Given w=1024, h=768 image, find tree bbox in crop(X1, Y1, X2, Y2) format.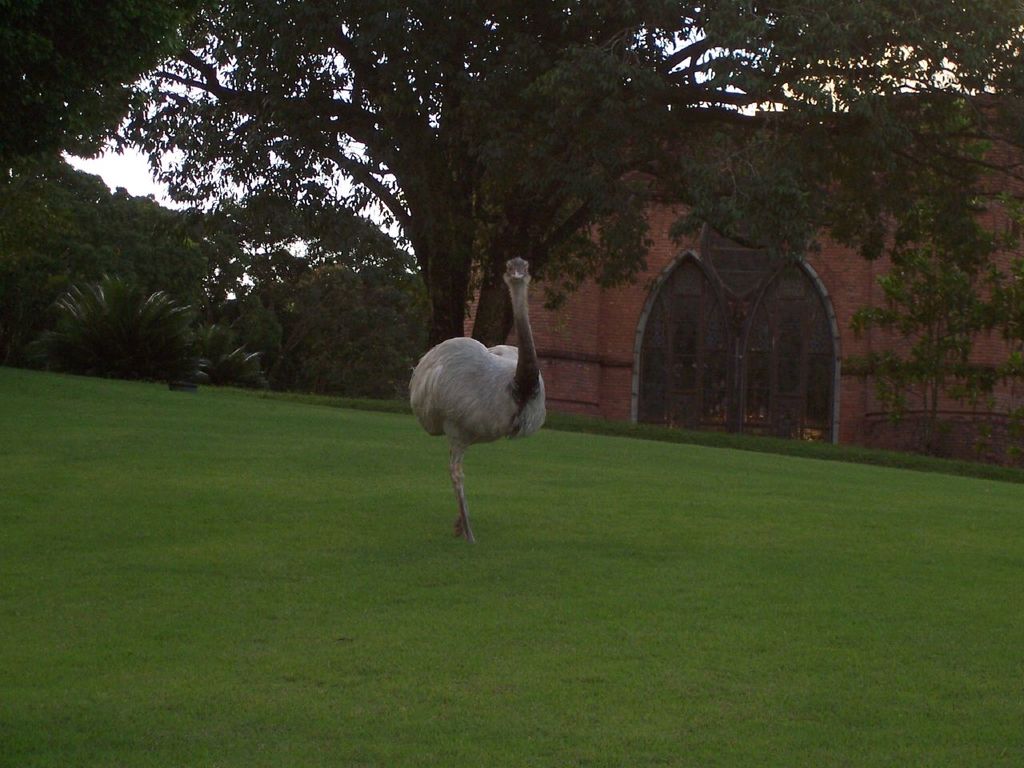
crop(0, 0, 1023, 353).
